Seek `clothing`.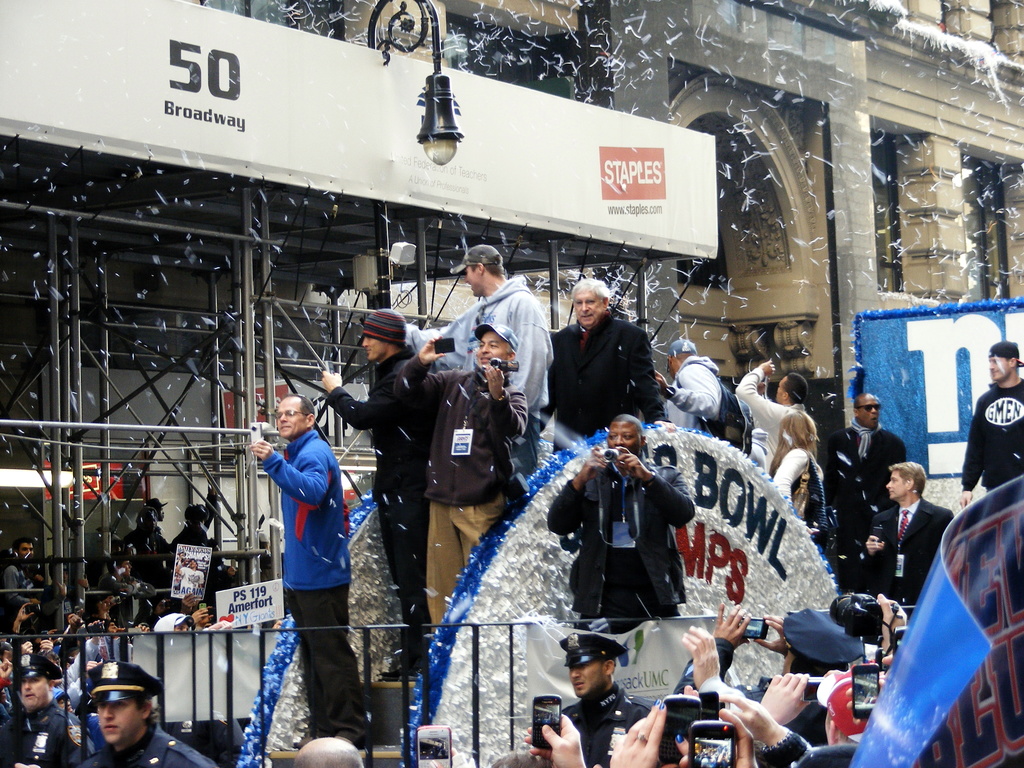
bbox=(959, 378, 1023, 491).
